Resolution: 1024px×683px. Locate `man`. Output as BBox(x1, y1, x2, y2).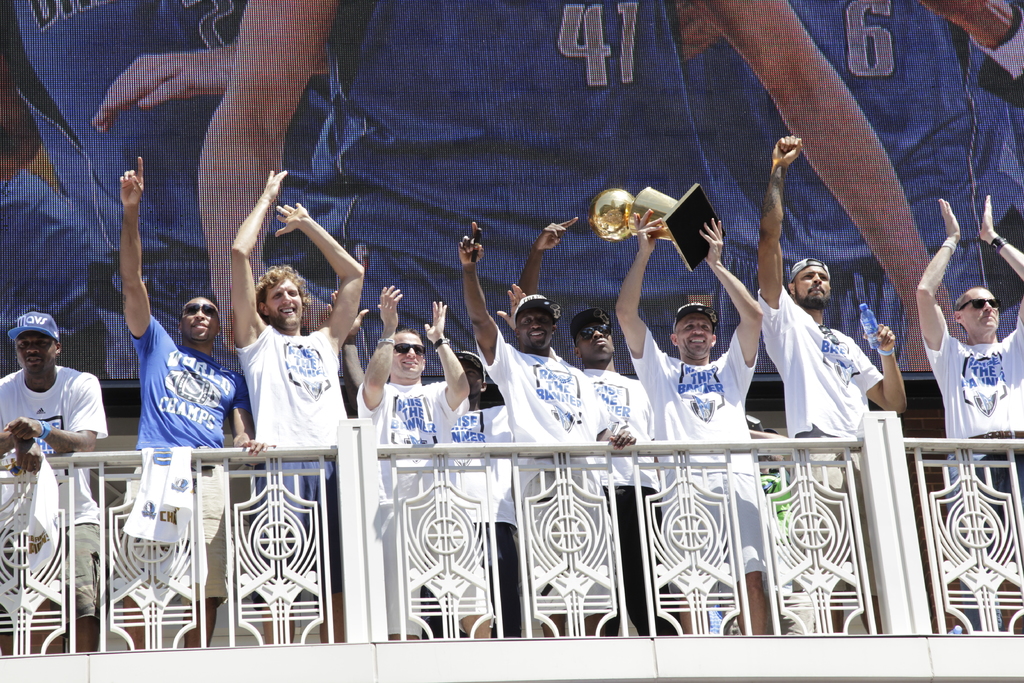
BBox(116, 154, 270, 650).
